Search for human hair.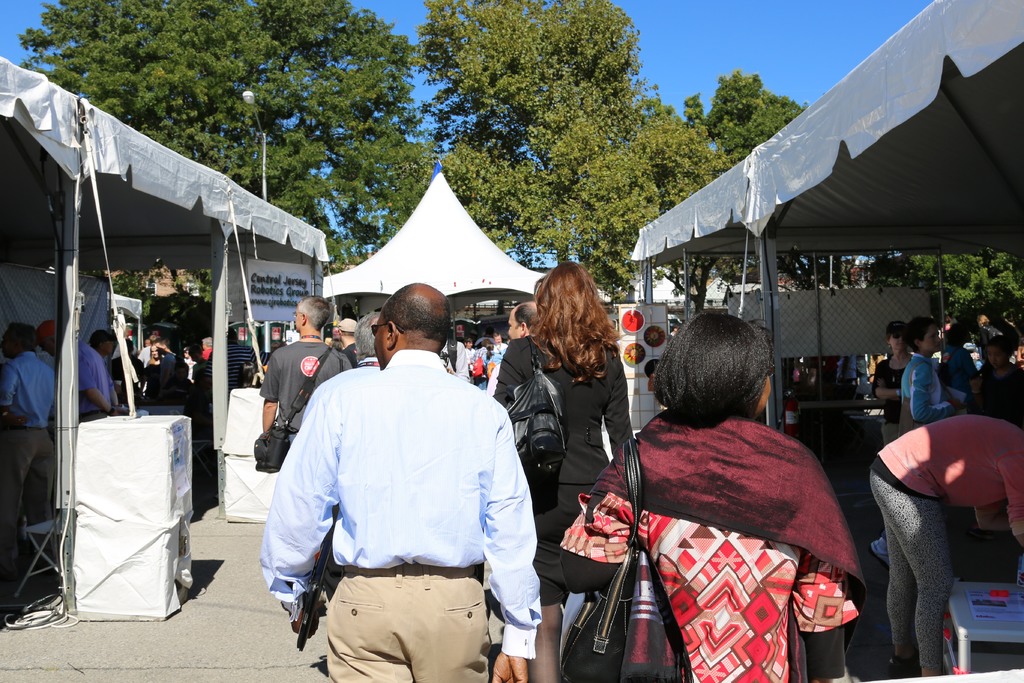
Found at 531:260:628:386.
